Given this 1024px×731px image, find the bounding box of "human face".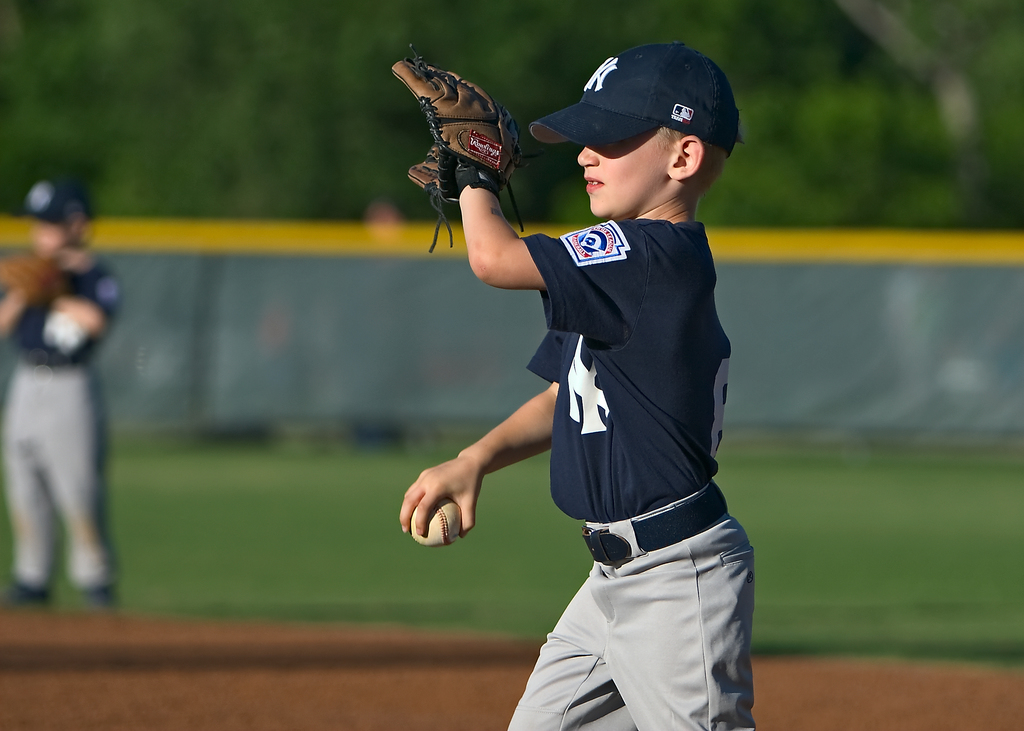
<bbox>577, 125, 678, 218</bbox>.
